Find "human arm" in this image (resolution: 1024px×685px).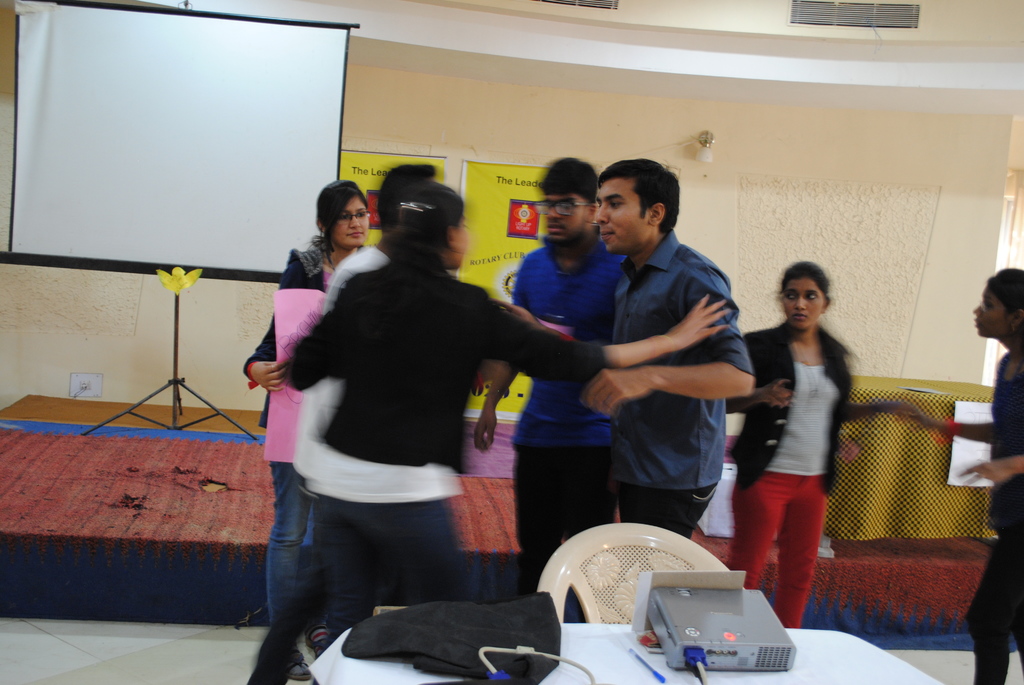
box=[893, 401, 1009, 447].
